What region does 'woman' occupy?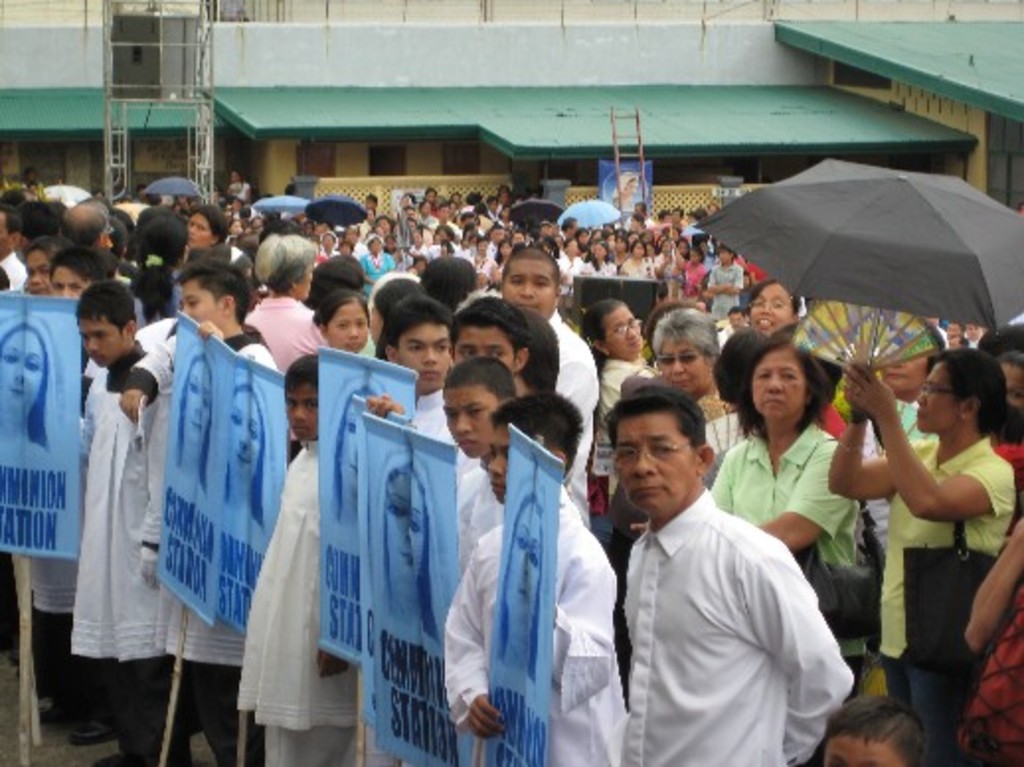
(left=326, top=372, right=391, bottom=530).
